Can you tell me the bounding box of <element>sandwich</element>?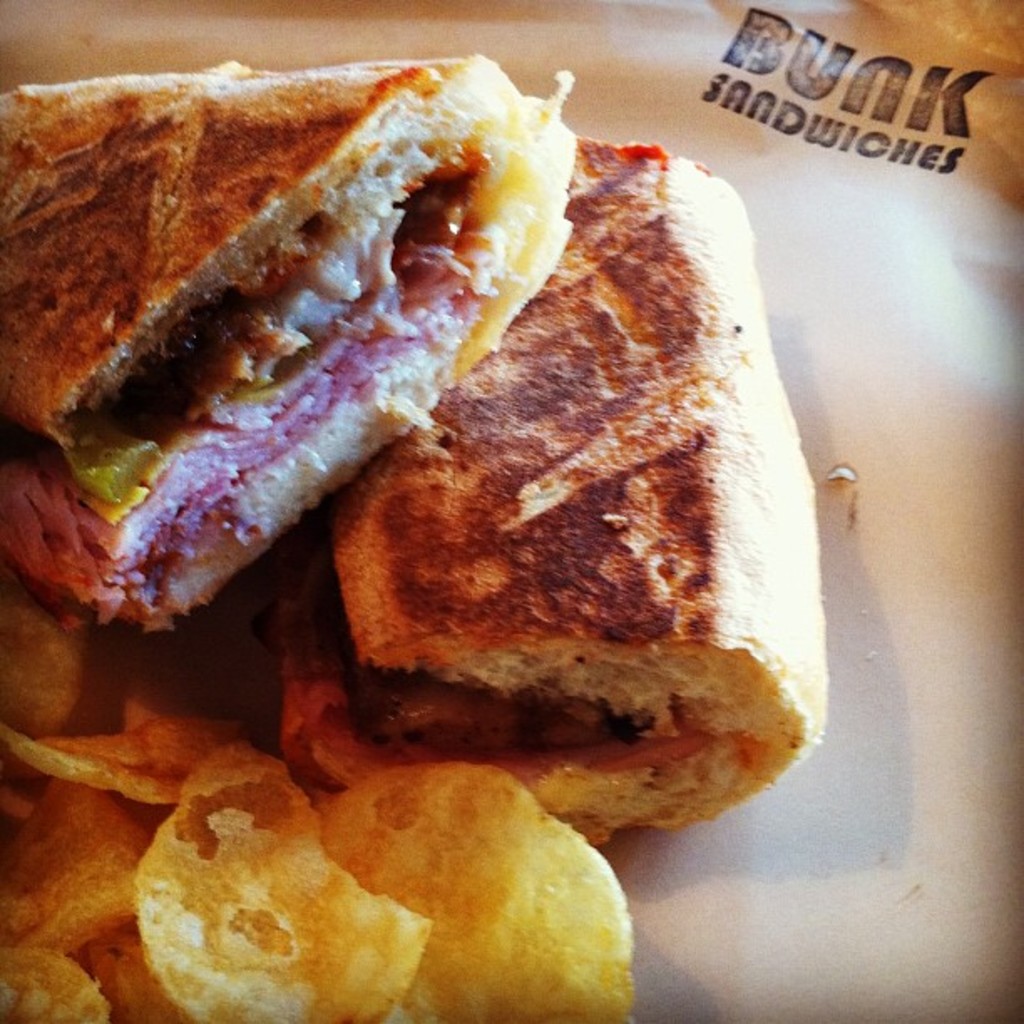
(x1=0, y1=47, x2=572, y2=637).
